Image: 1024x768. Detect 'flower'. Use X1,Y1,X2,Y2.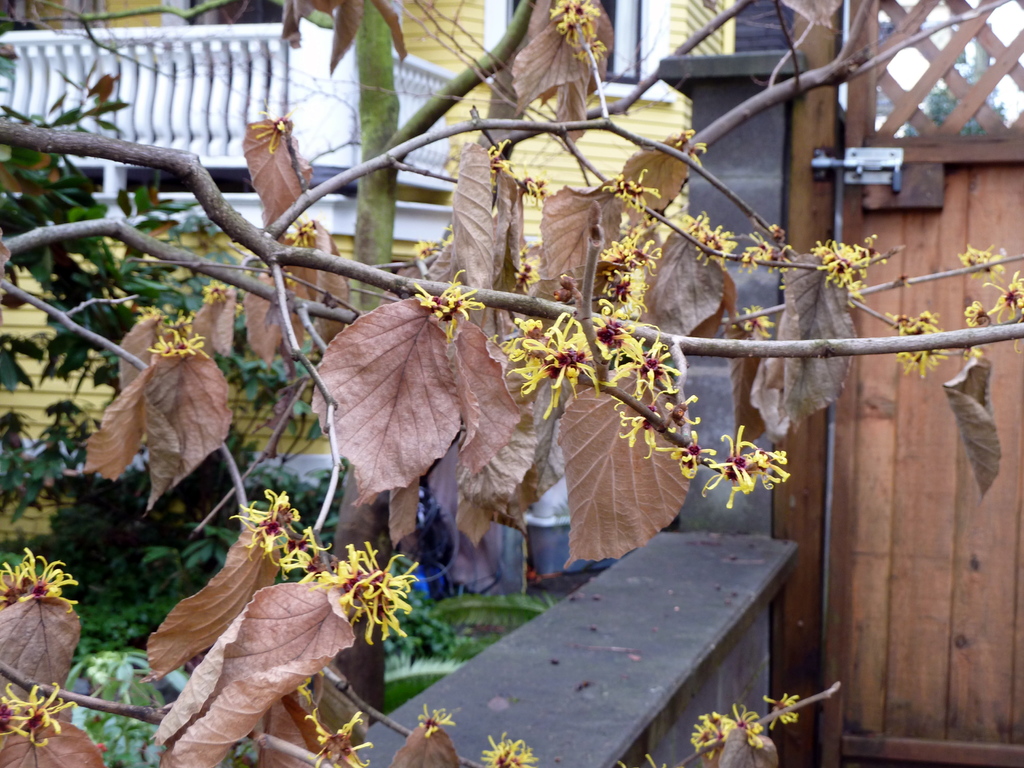
959,241,1023,319.
